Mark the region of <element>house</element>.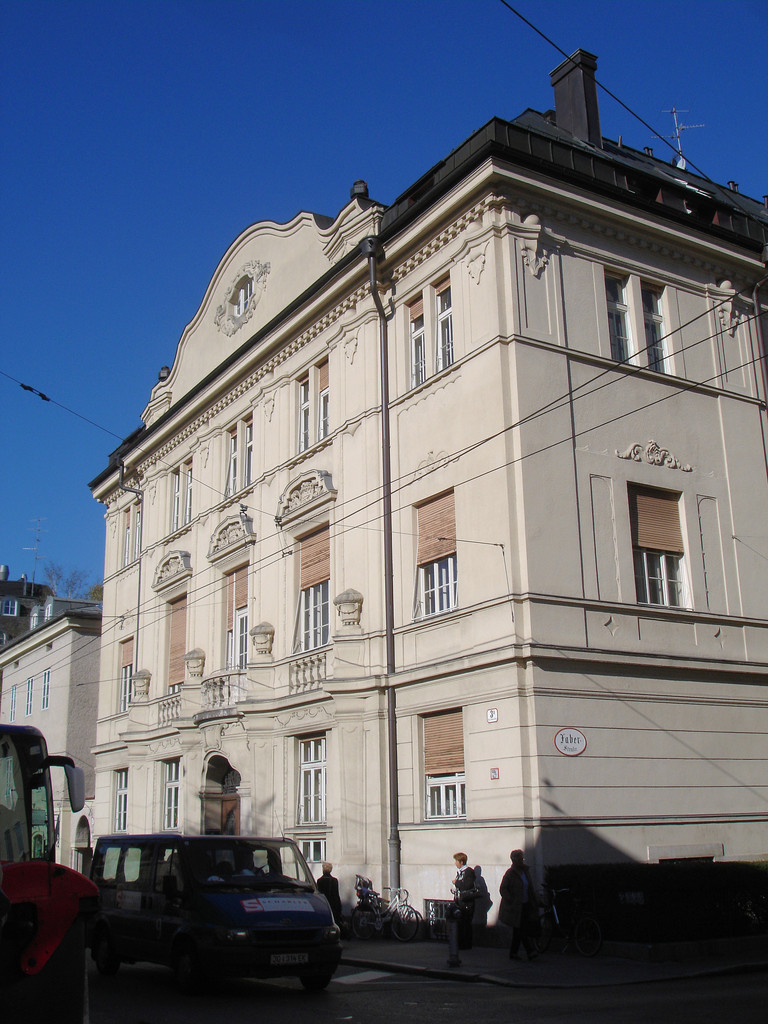
Region: (left=81, top=36, right=765, bottom=946).
